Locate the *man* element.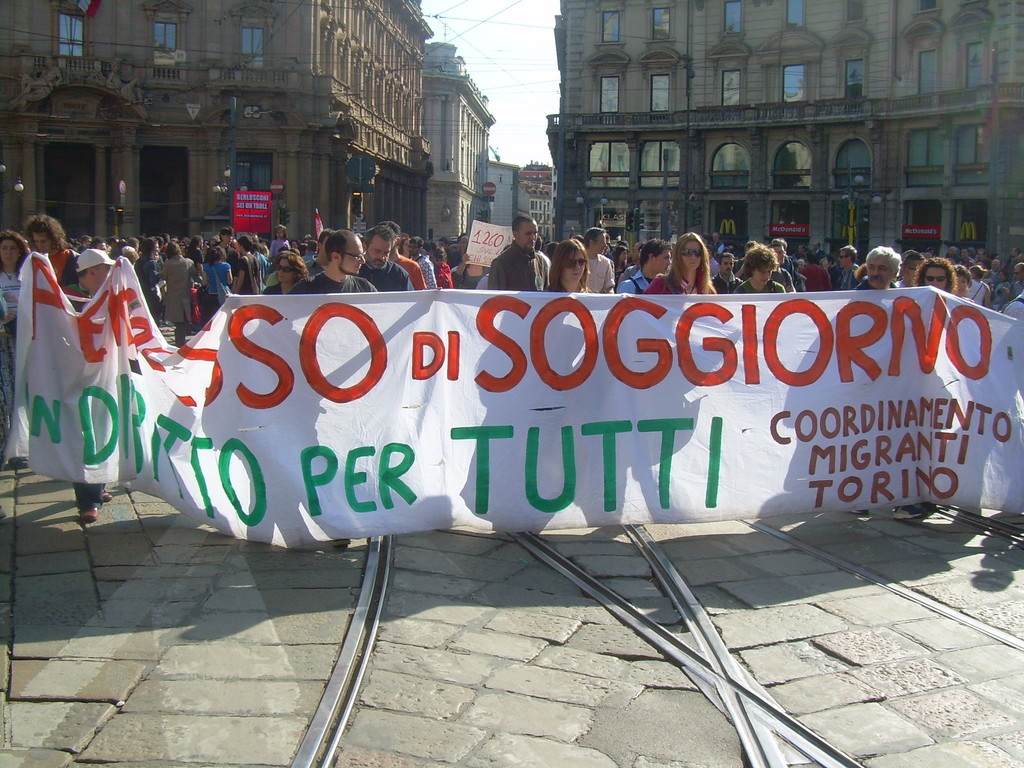
Element bbox: <region>771, 244, 796, 296</region>.
